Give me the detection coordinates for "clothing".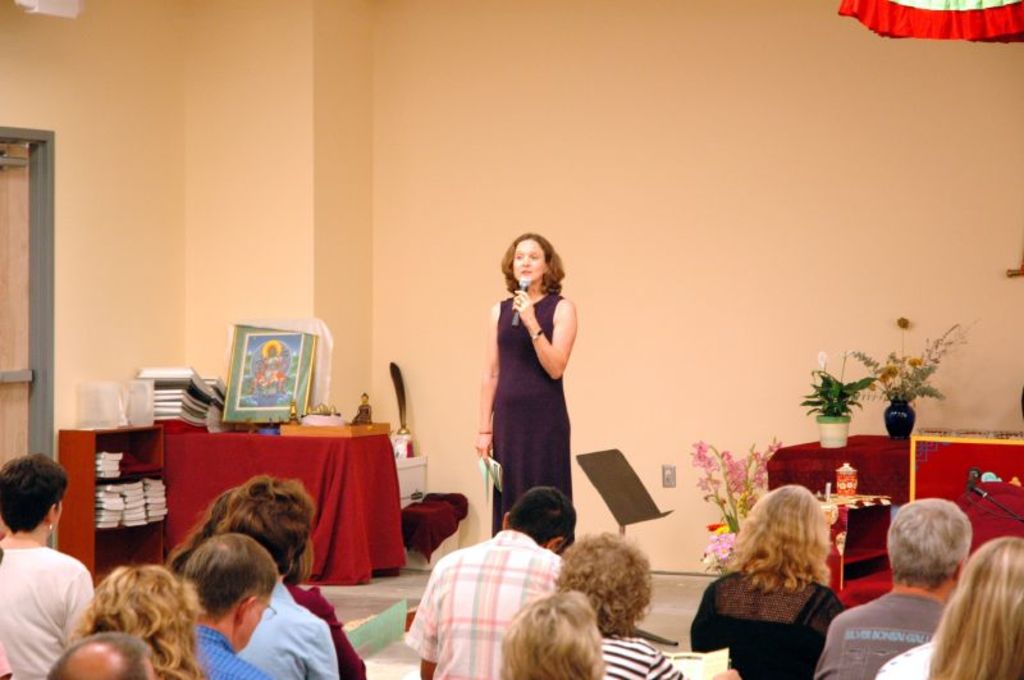
<bbox>403, 530, 554, 679</bbox>.
